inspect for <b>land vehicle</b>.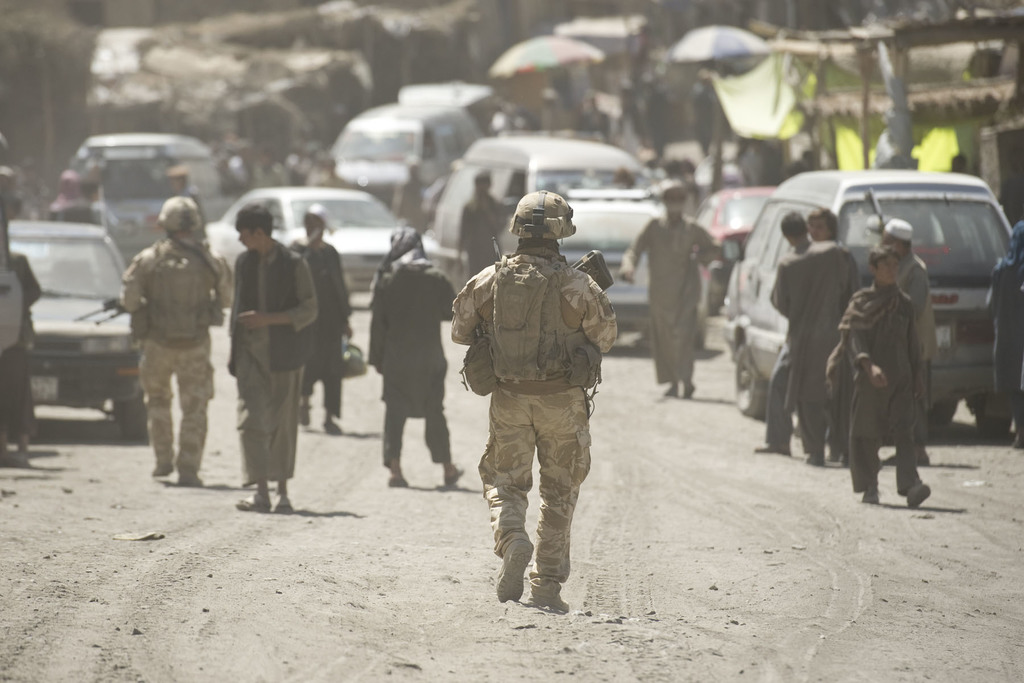
Inspection: 556/194/666/346.
